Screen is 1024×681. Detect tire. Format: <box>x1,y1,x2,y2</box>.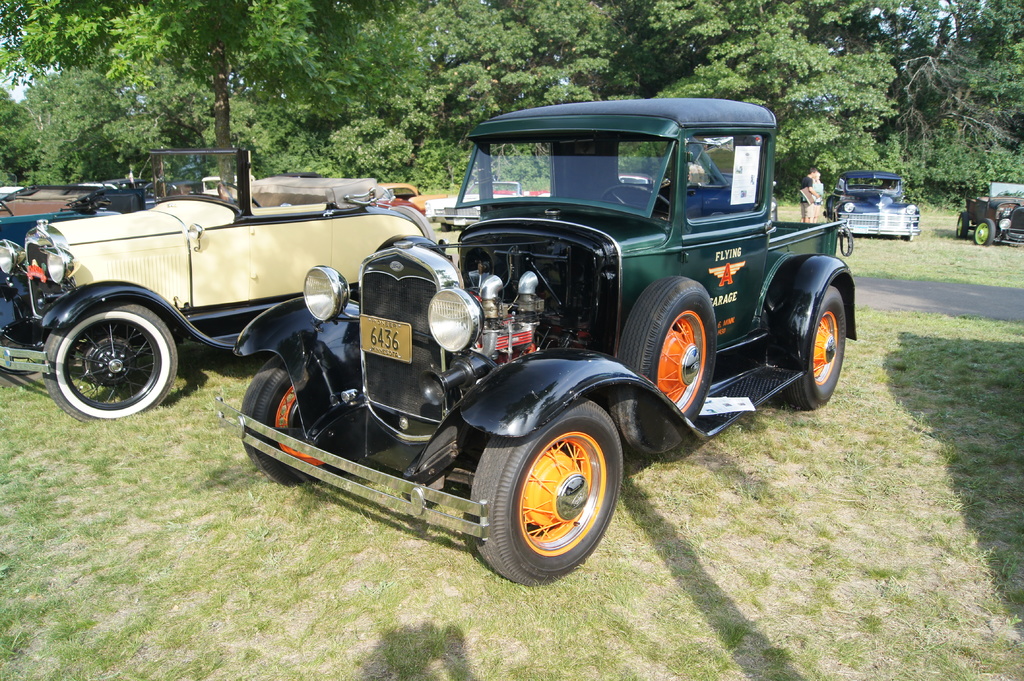
<box>902,236,911,241</box>.
